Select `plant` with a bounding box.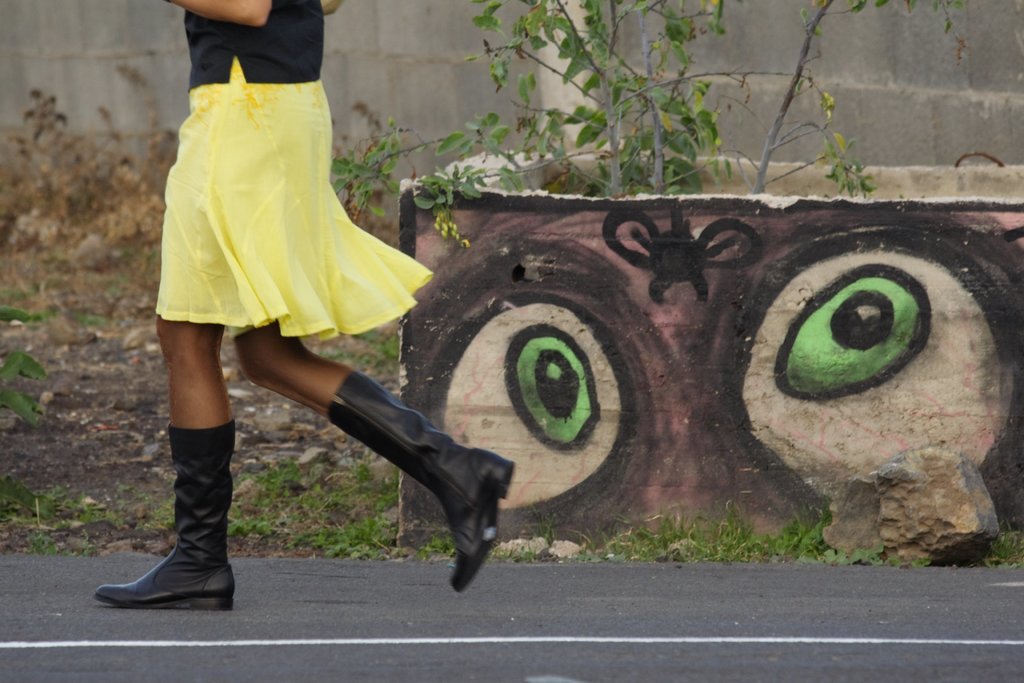
540,506,564,545.
